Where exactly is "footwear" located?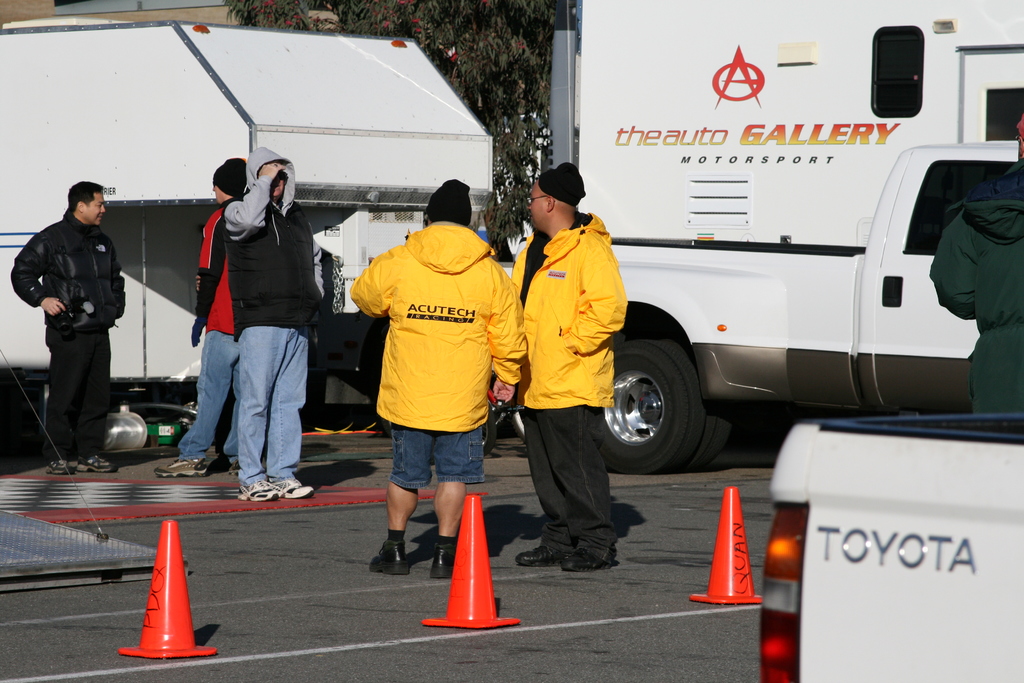
Its bounding box is 47/461/75/478.
